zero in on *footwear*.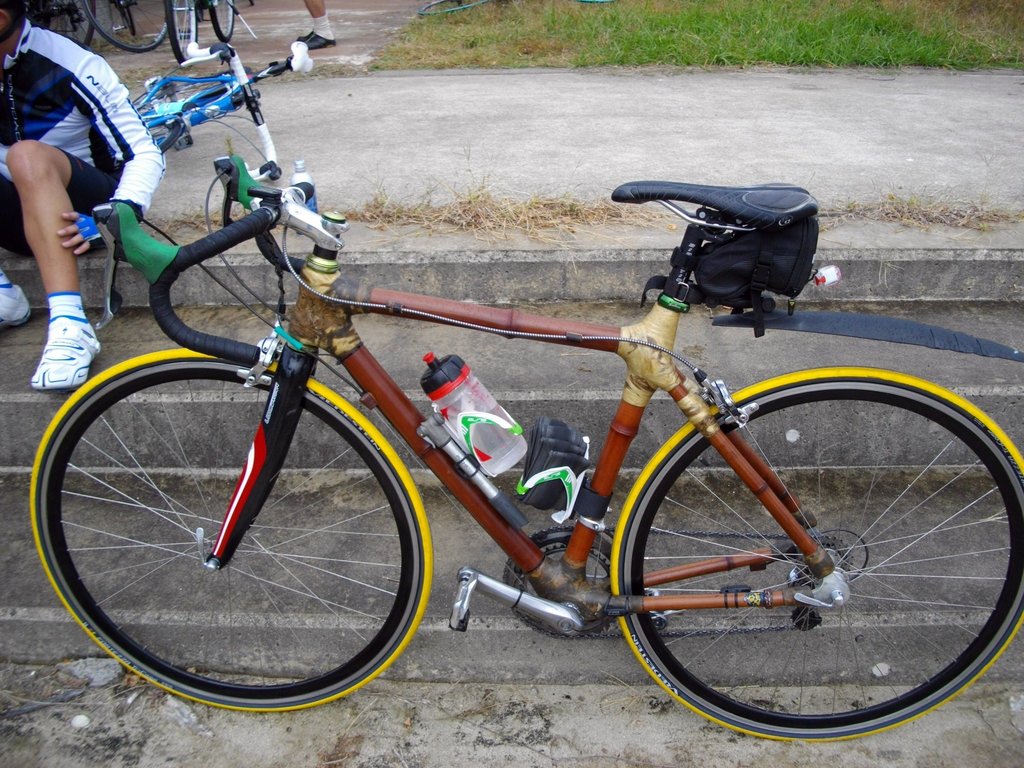
Zeroed in: 301:25:335:50.
